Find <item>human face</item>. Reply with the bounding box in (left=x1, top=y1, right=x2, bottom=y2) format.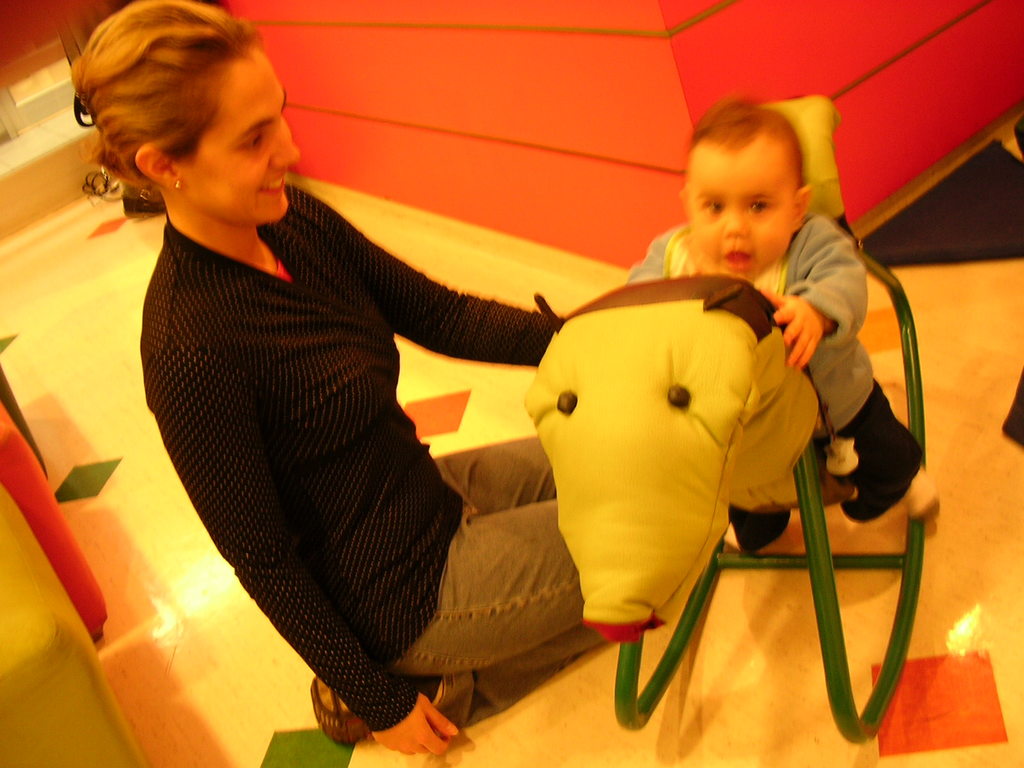
(left=689, top=148, right=793, bottom=278).
